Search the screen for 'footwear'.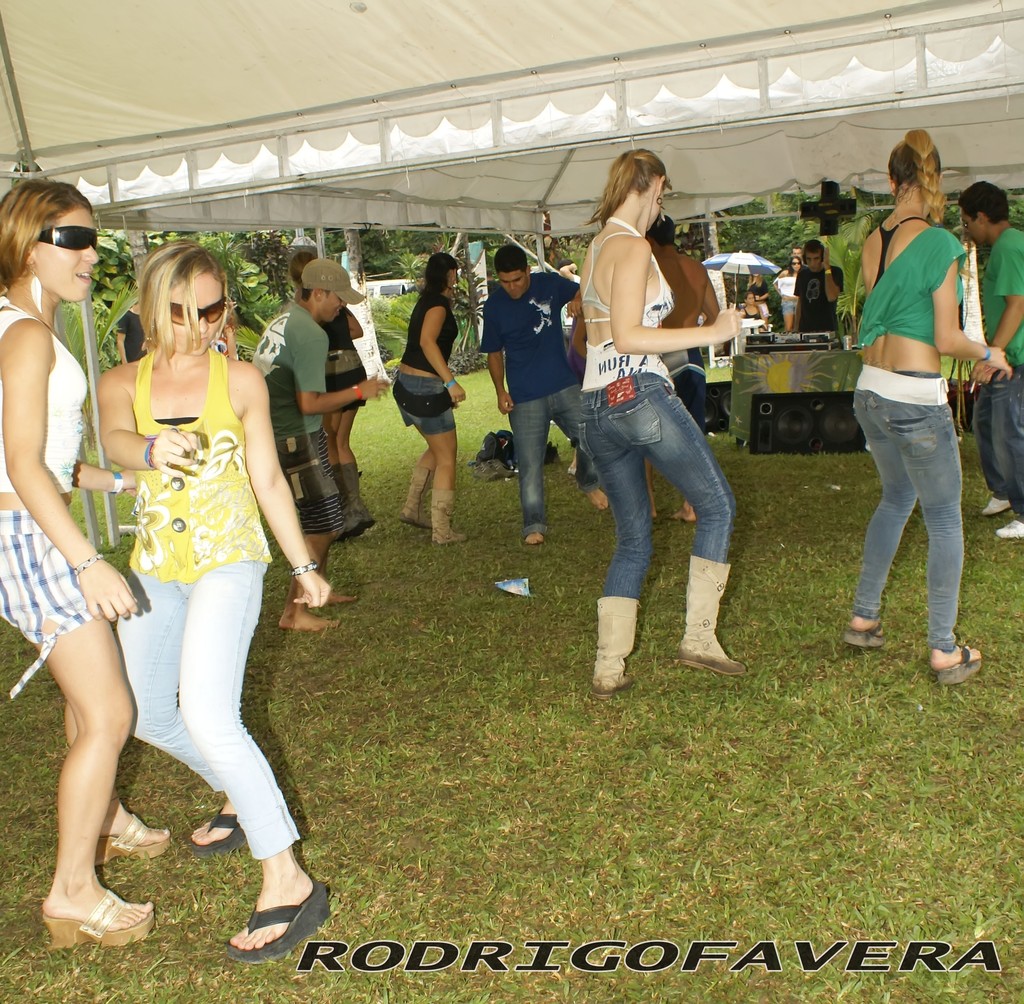
Found at Rect(403, 467, 433, 534).
